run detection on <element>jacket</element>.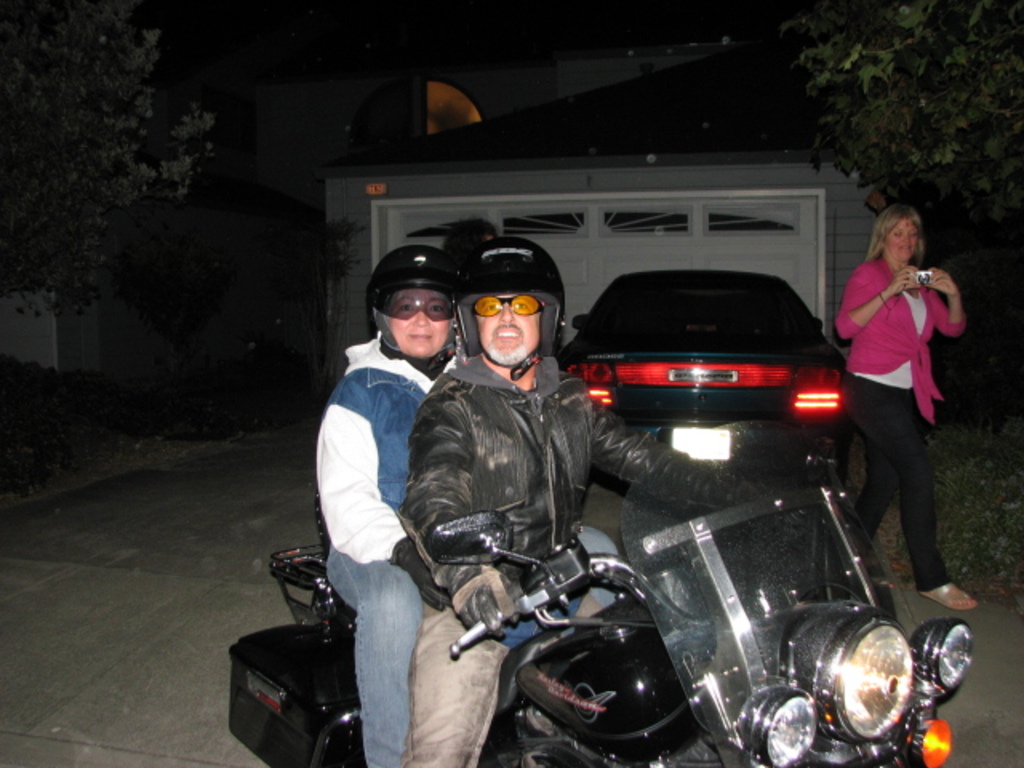
Result: Rect(397, 355, 762, 598).
